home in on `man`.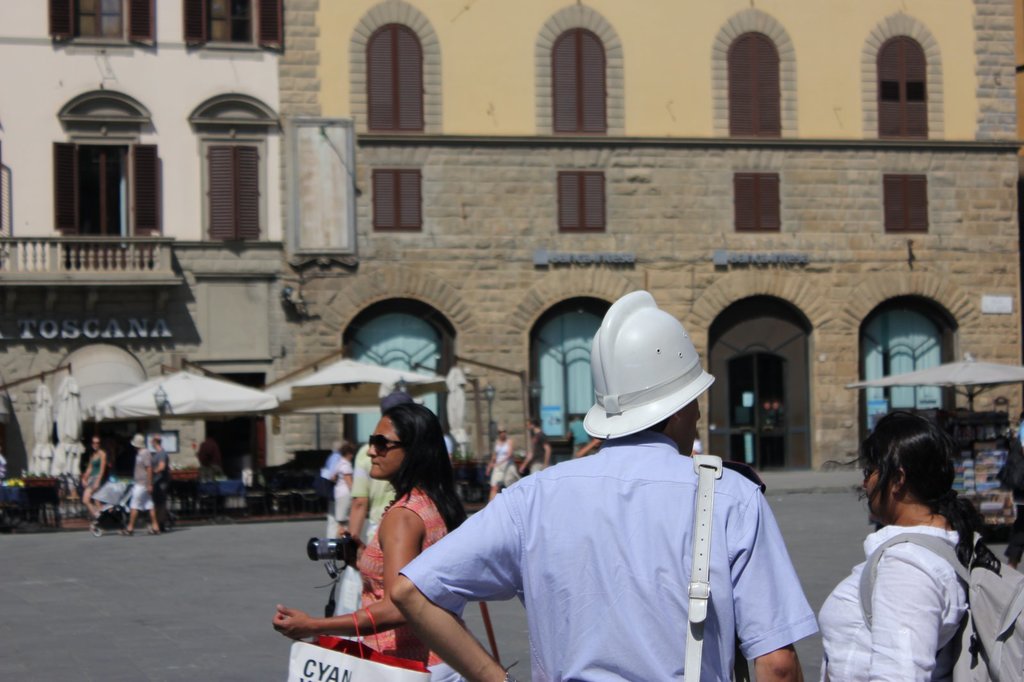
Homed in at bbox(382, 288, 816, 681).
